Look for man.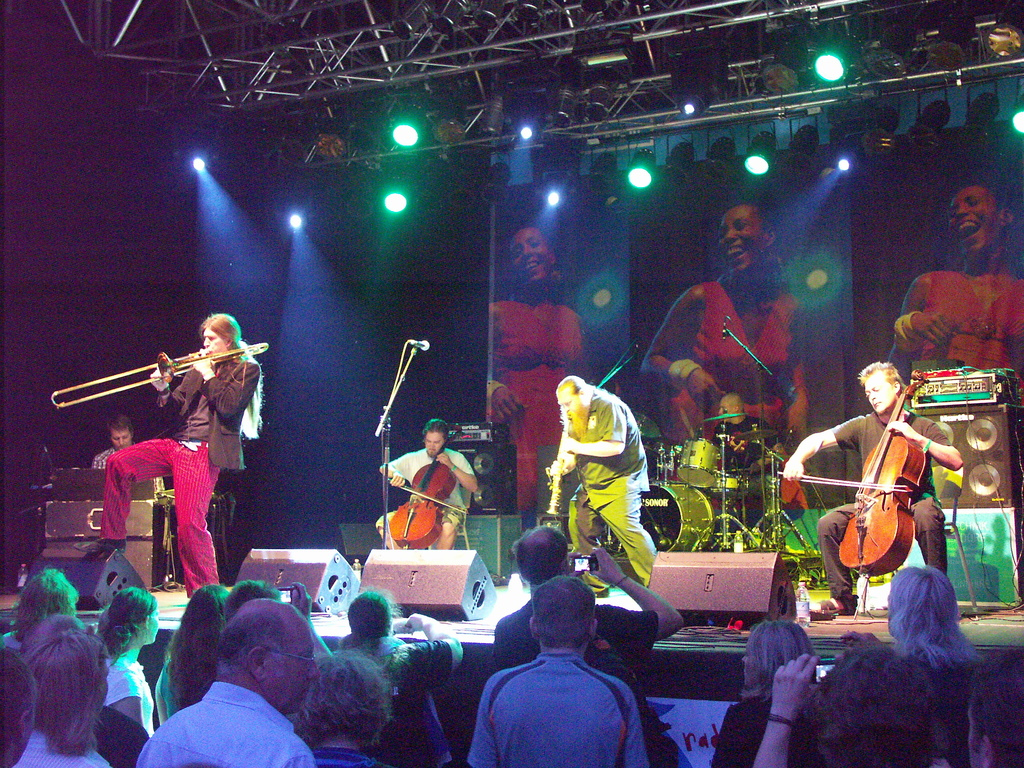
Found: [340,592,465,767].
